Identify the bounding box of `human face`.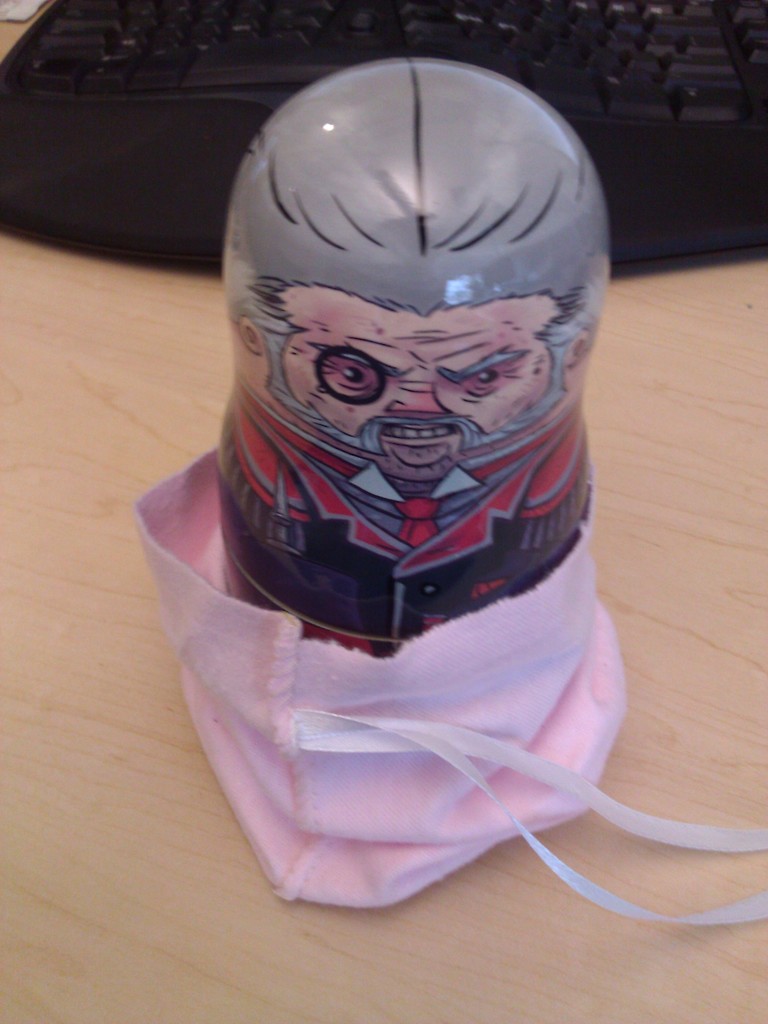
<region>285, 304, 553, 485</region>.
